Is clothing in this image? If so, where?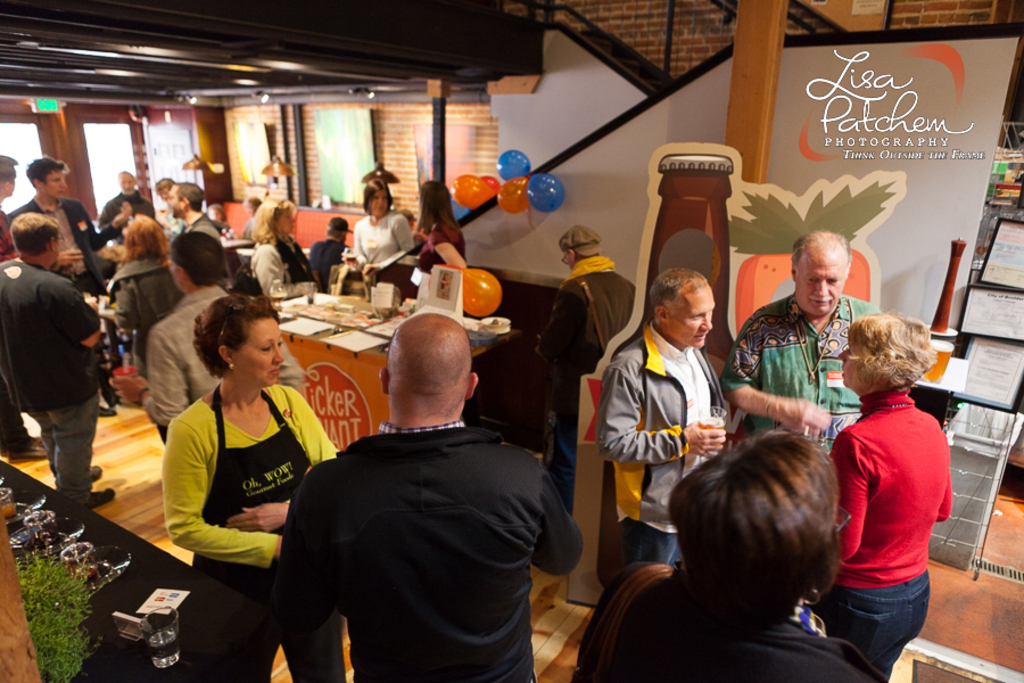
Yes, at region(274, 412, 586, 682).
